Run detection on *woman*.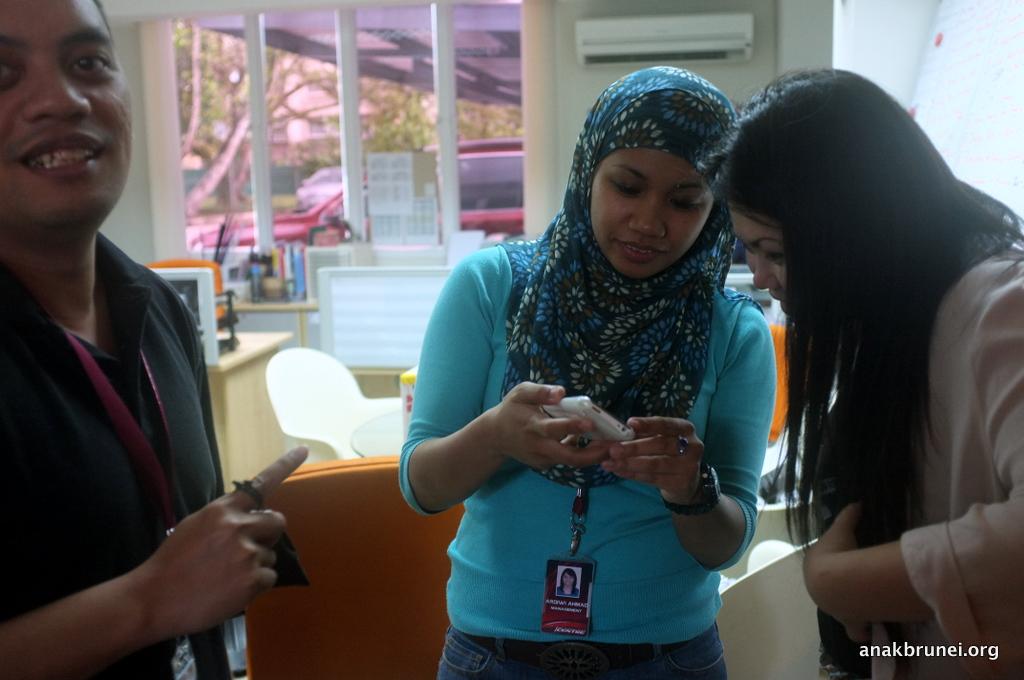
Result: crop(694, 68, 1023, 679).
